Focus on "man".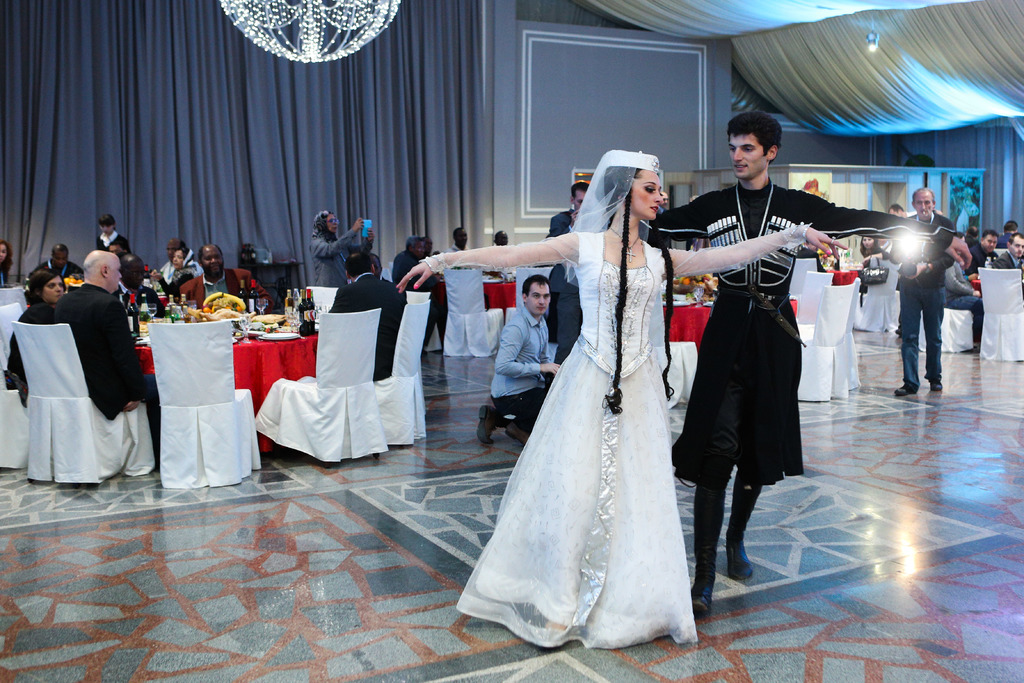
Focused at x1=965, y1=227, x2=1001, y2=278.
